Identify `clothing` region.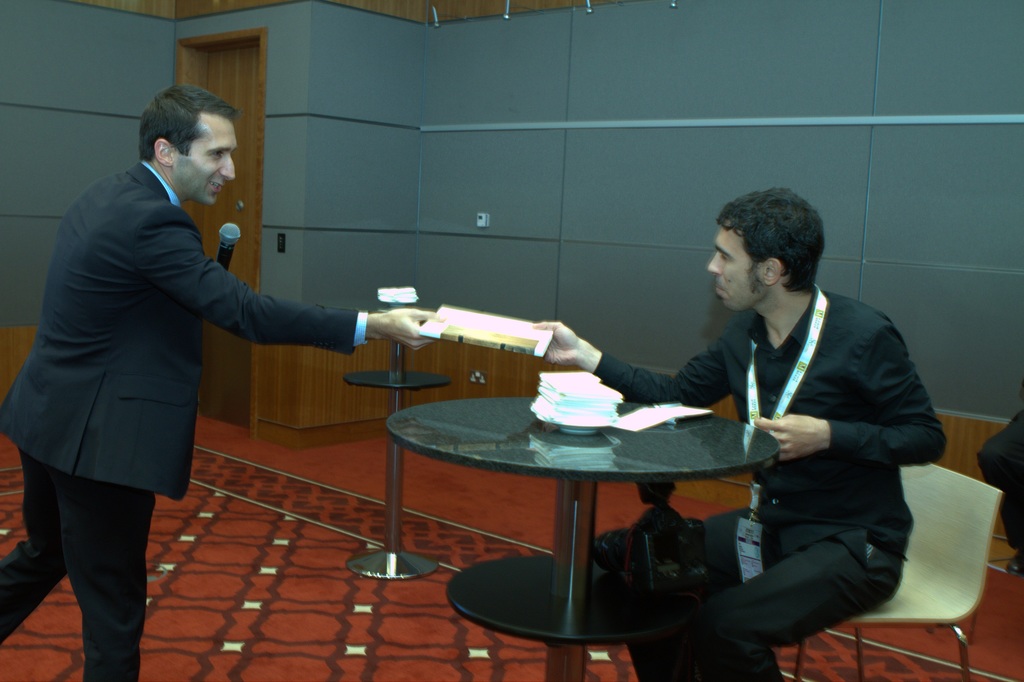
Region: 0, 152, 371, 681.
